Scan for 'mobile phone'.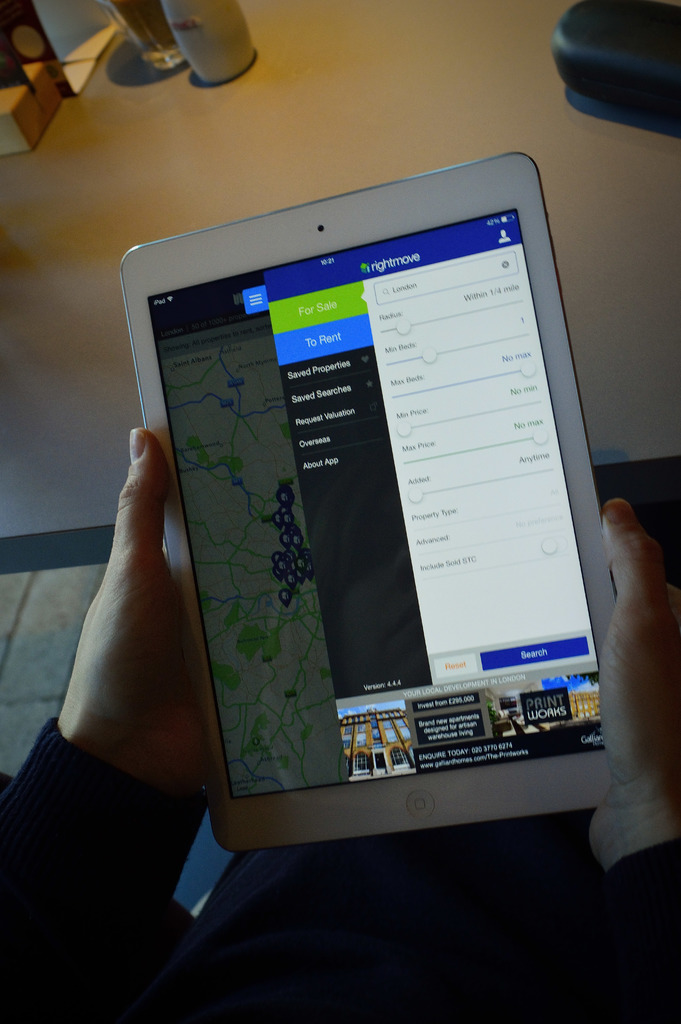
Scan result: {"left": 114, "top": 152, "right": 619, "bottom": 860}.
